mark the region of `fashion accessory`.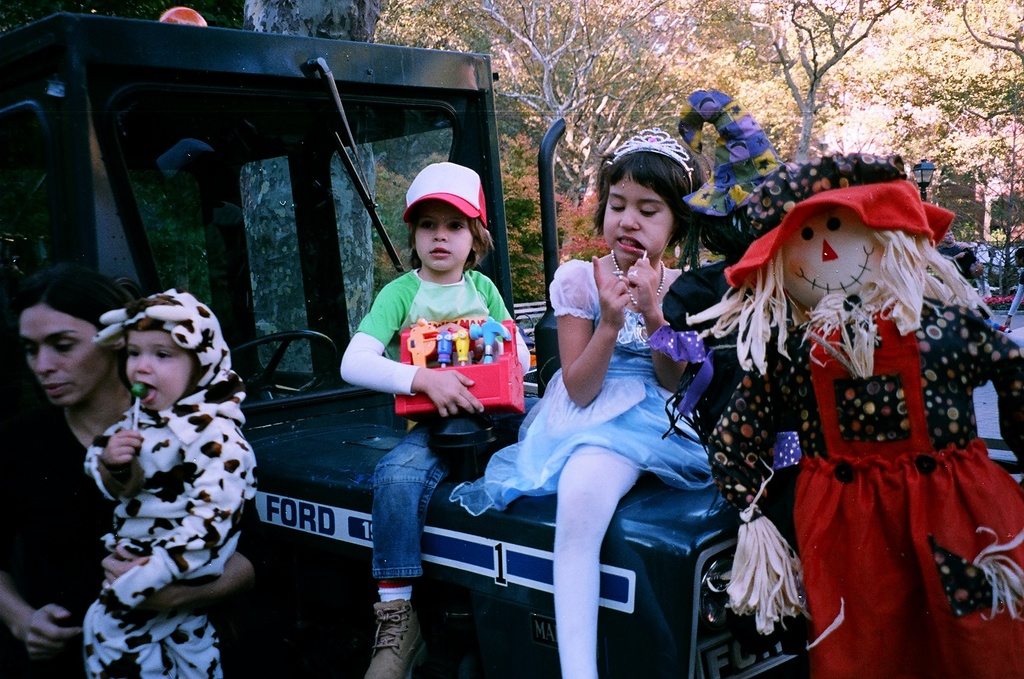
Region: box=[676, 88, 786, 217].
